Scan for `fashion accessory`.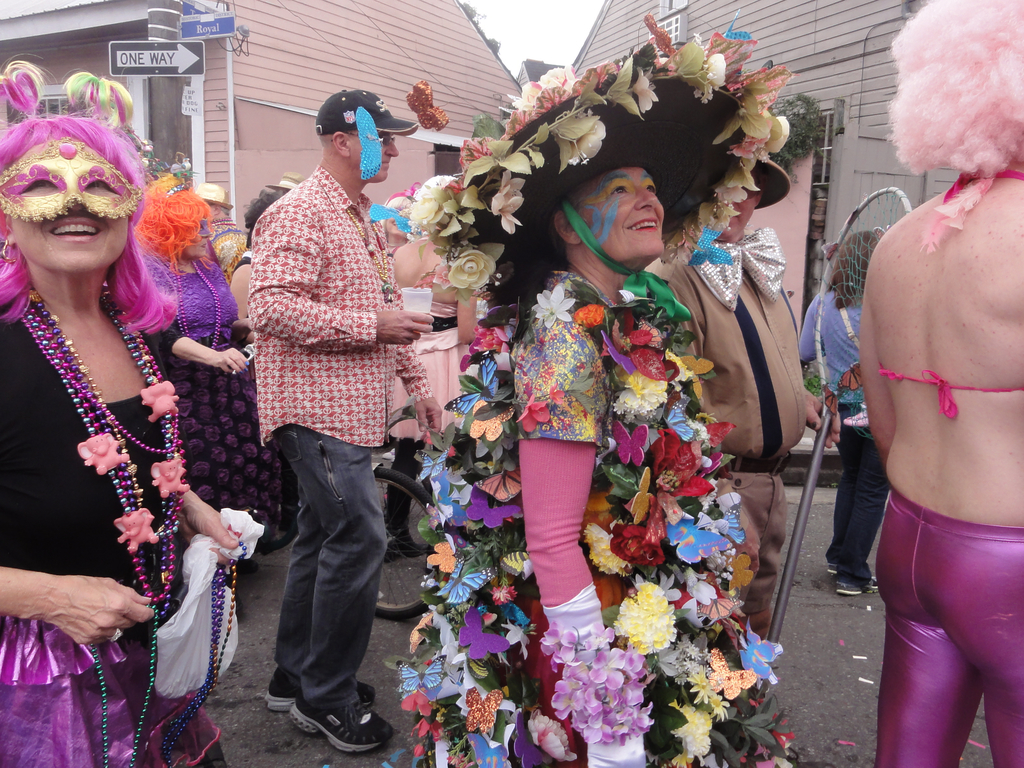
Scan result: 0:137:153:223.
